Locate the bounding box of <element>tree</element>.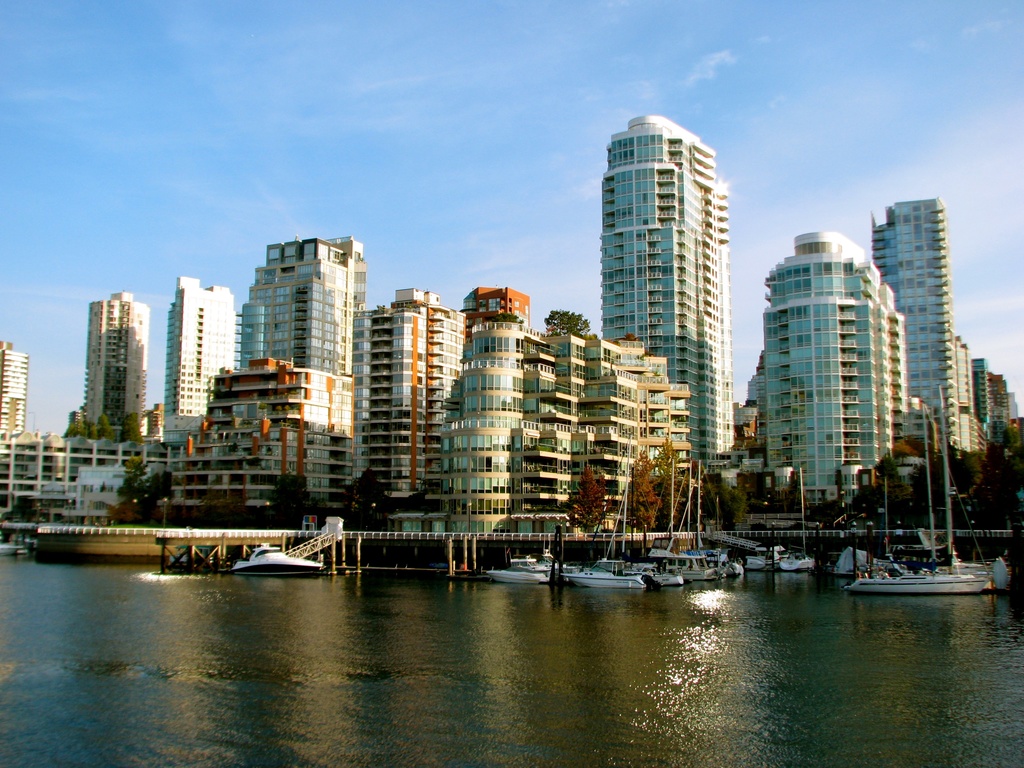
Bounding box: 648:436:716:538.
